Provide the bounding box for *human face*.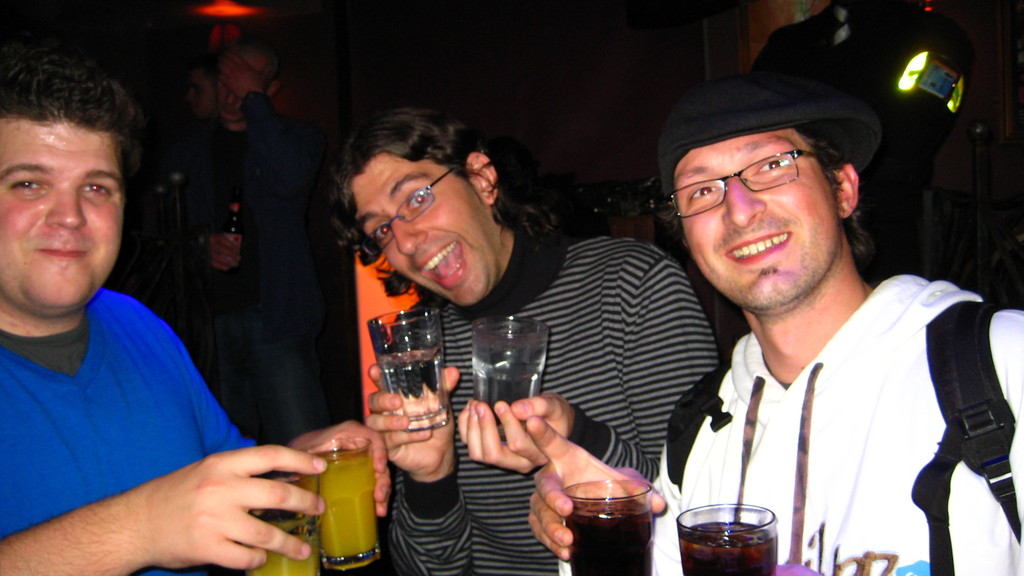
<region>675, 127, 844, 330</region>.
